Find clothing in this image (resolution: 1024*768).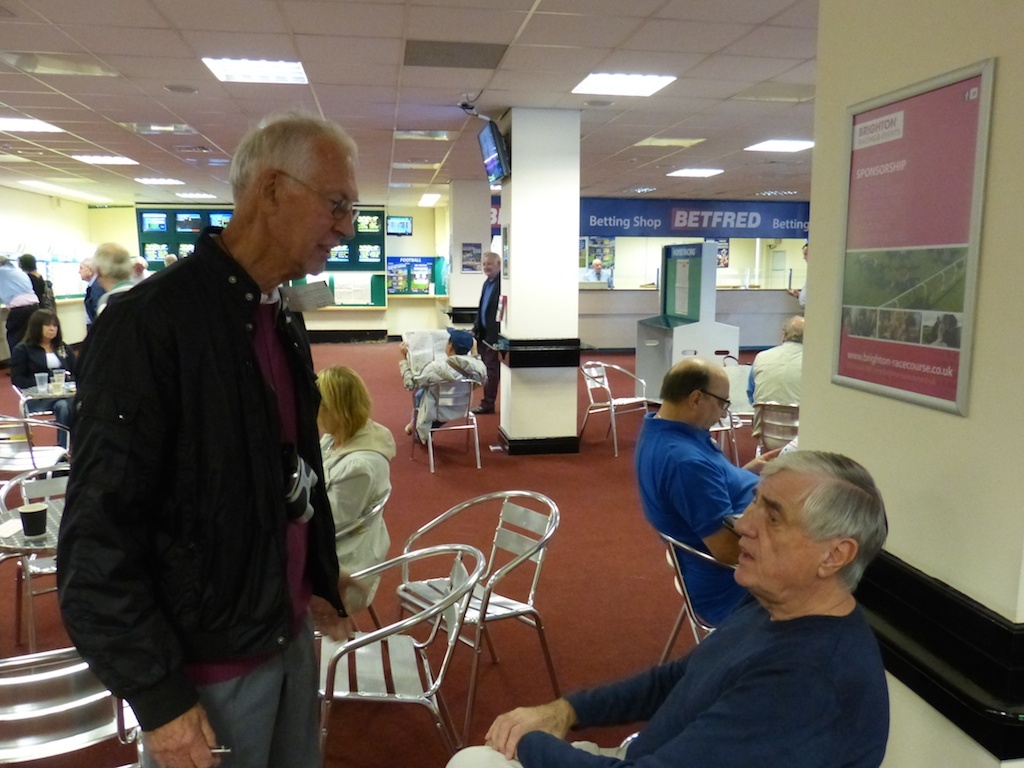
region(397, 357, 486, 449).
